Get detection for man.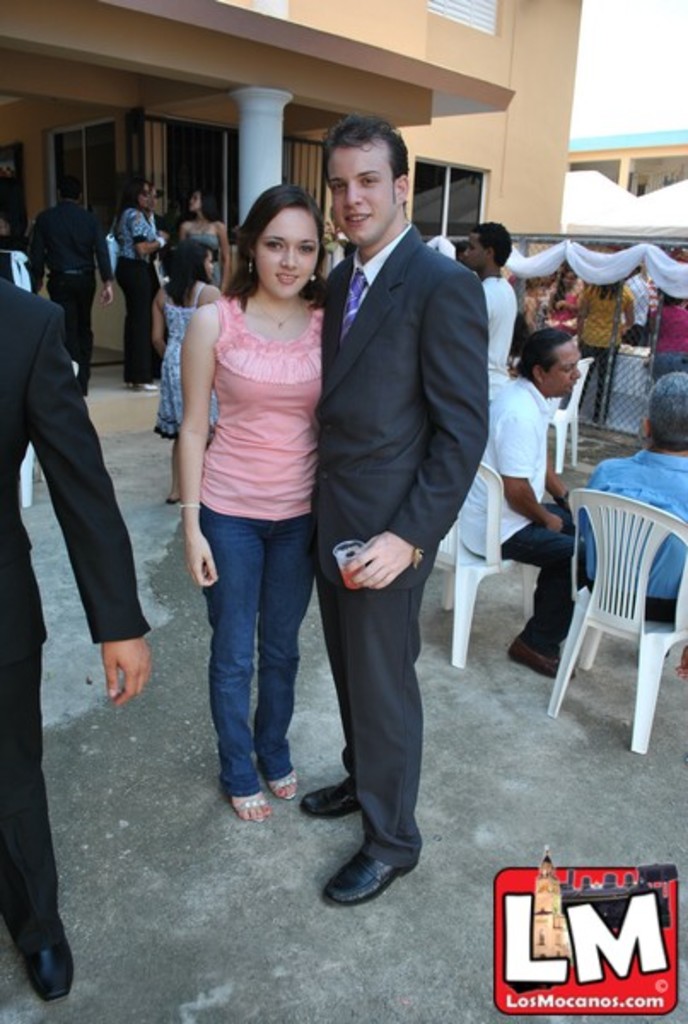
Detection: box(24, 176, 118, 387).
